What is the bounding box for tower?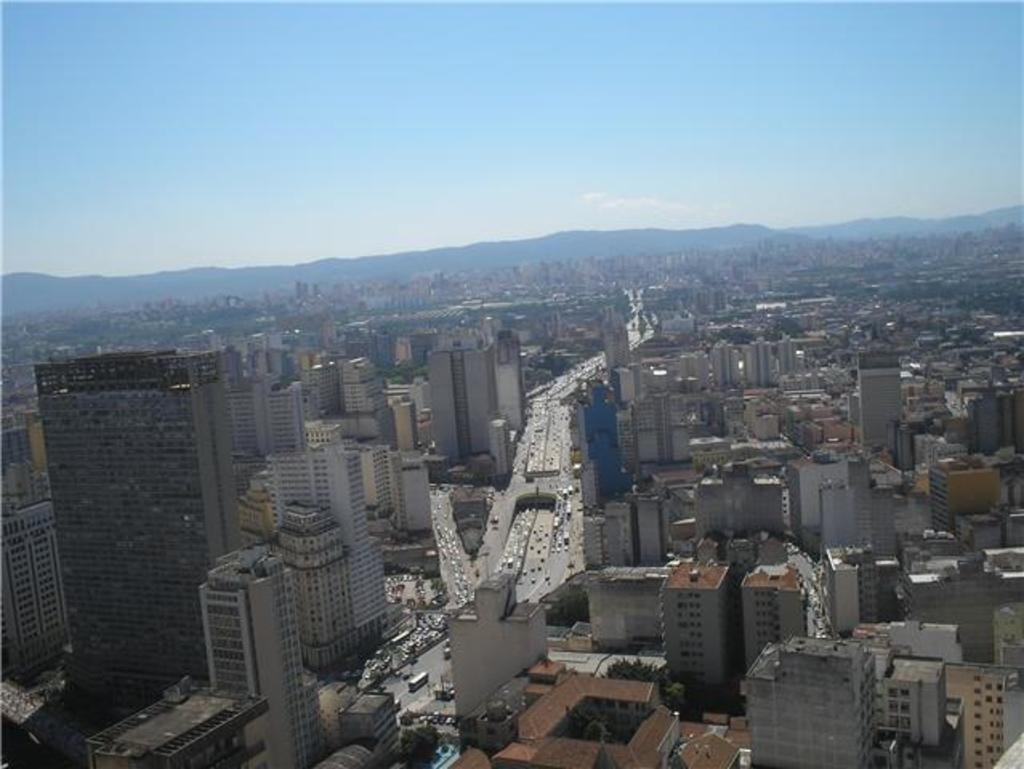
(x1=849, y1=348, x2=899, y2=476).
